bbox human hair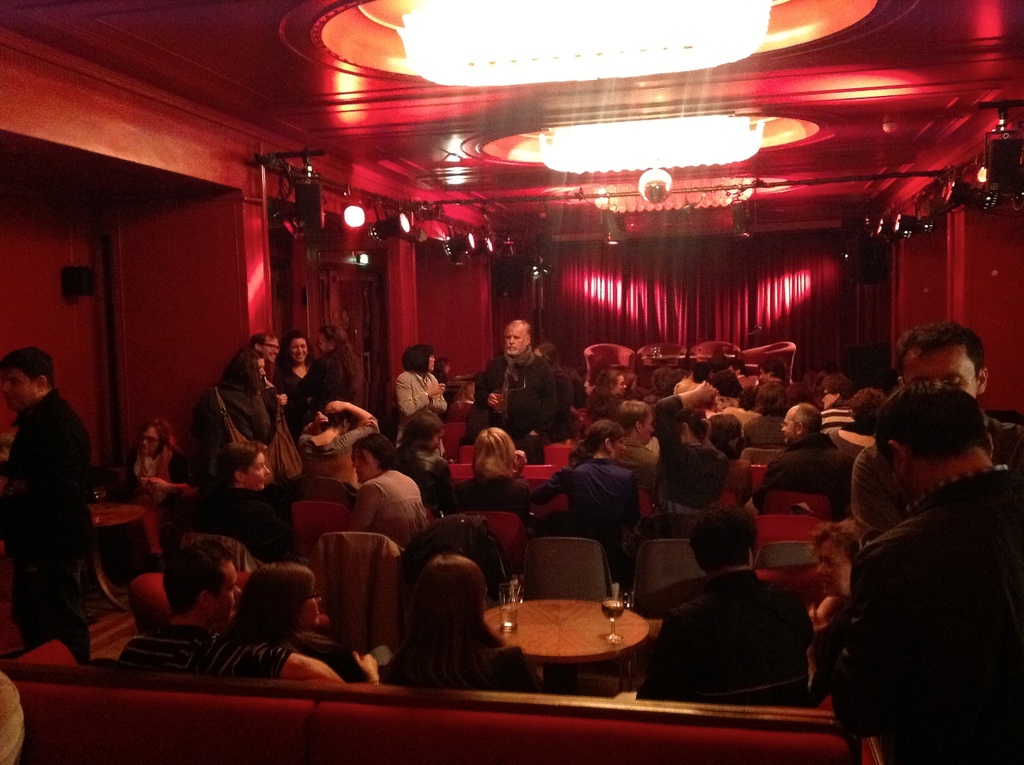
crop(893, 316, 987, 377)
